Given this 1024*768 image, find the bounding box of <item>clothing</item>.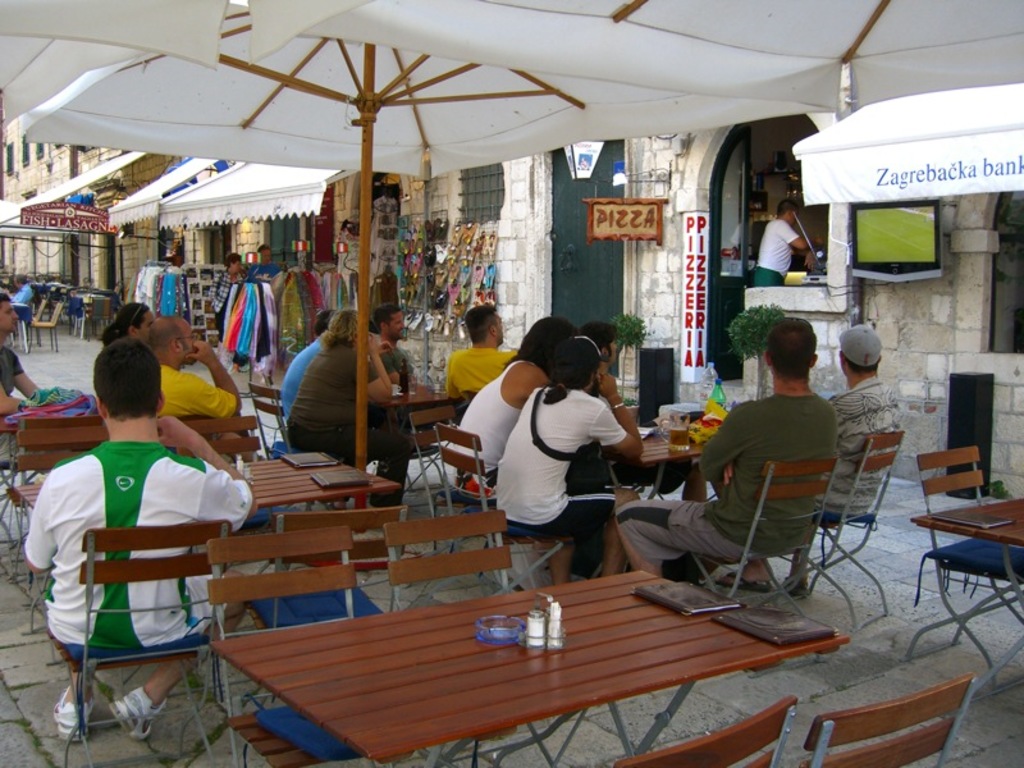
box(212, 266, 244, 335).
